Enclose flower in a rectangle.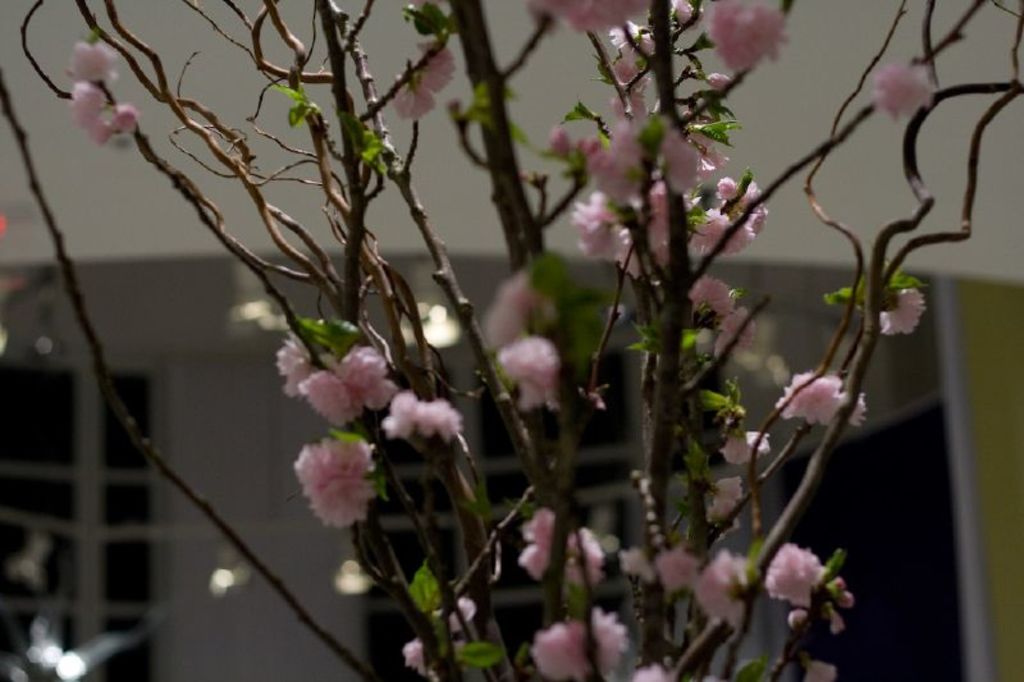
{"left": 530, "top": 604, "right": 632, "bottom": 681}.
